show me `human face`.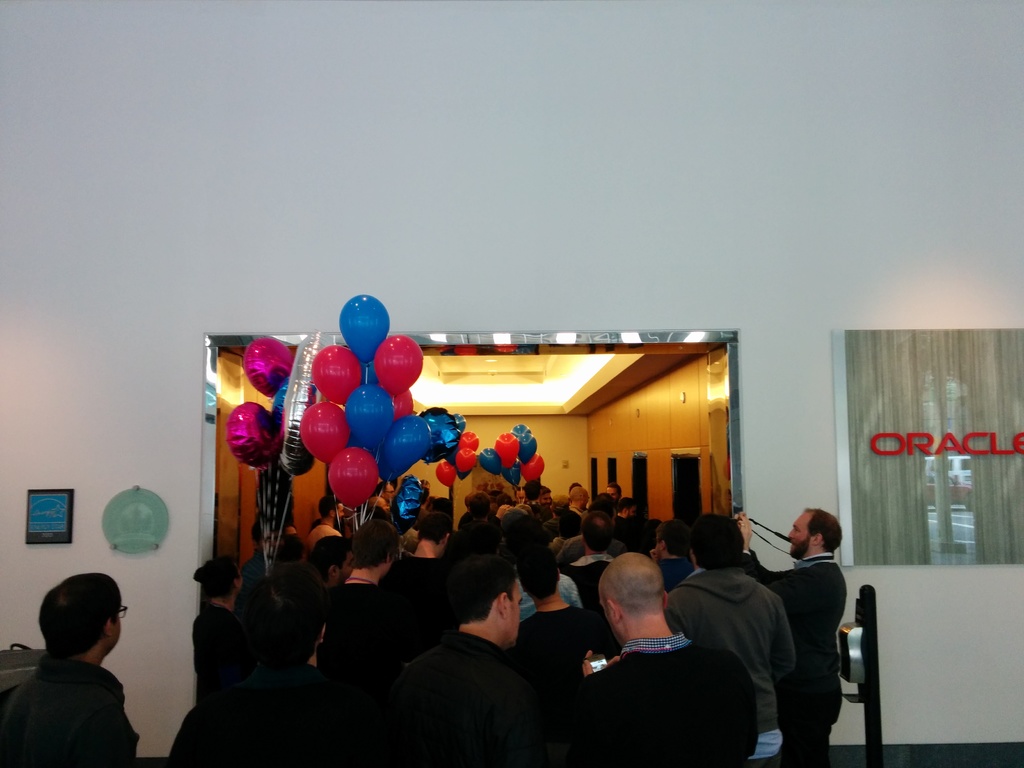
`human face` is here: <box>333,505,348,525</box>.
